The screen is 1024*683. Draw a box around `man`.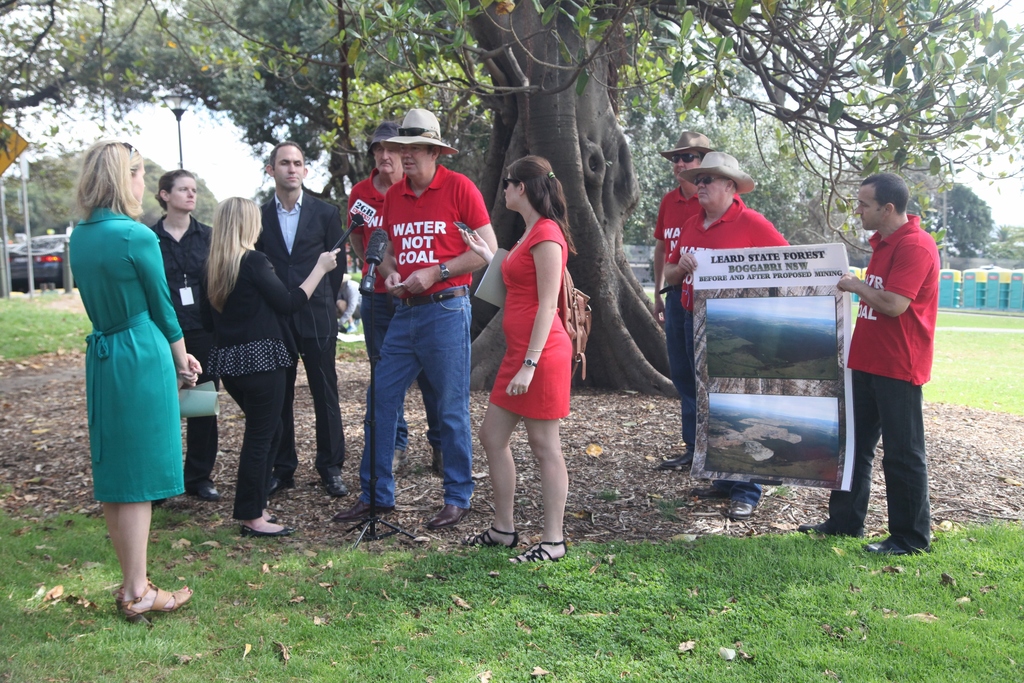
653, 131, 723, 471.
